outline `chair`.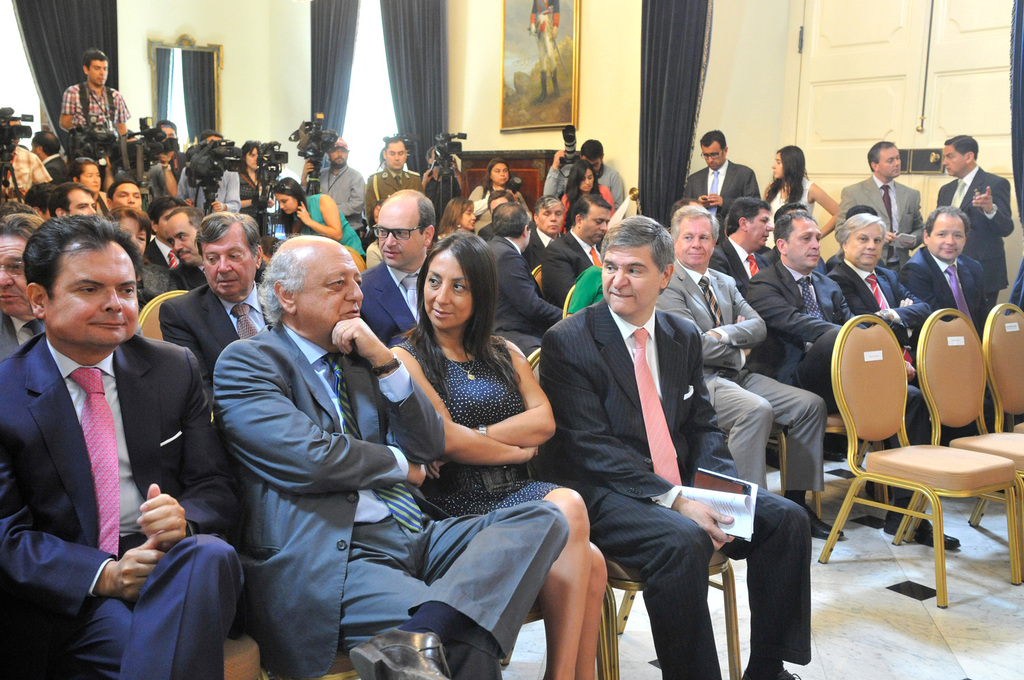
Outline: pyautogui.locateOnScreen(963, 298, 1023, 538).
